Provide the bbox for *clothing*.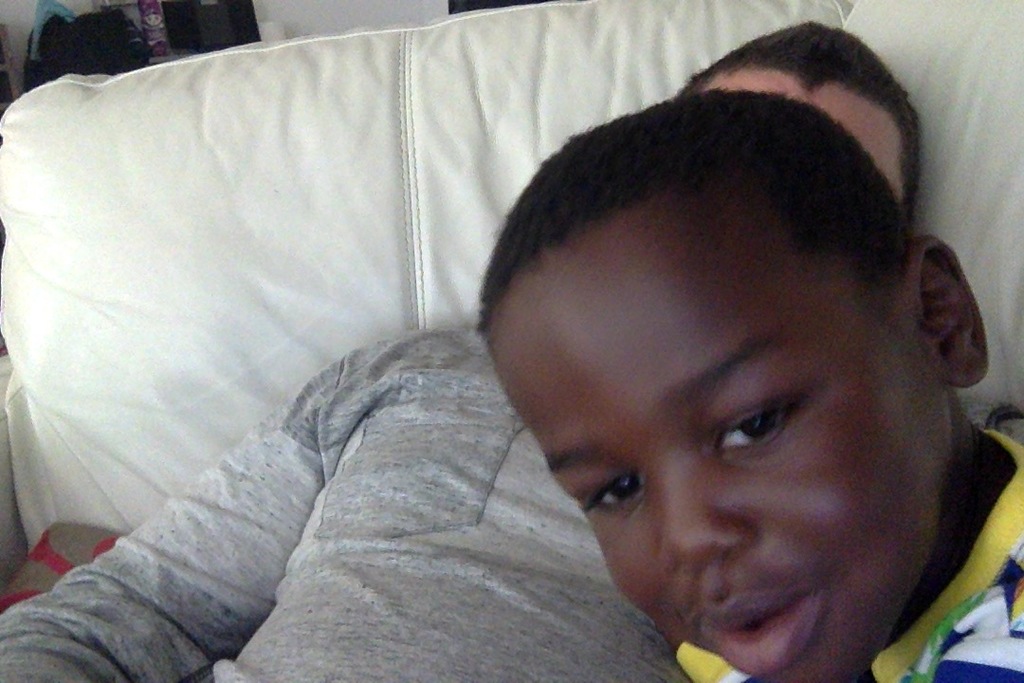
BBox(0, 327, 700, 682).
